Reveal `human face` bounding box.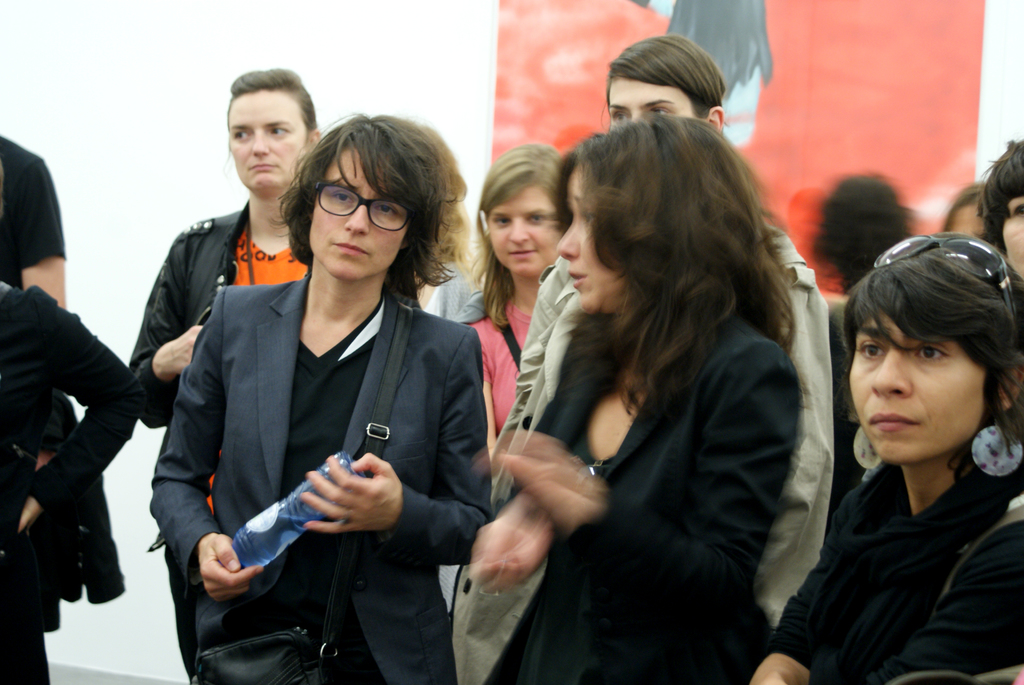
Revealed: left=309, top=148, right=406, bottom=283.
